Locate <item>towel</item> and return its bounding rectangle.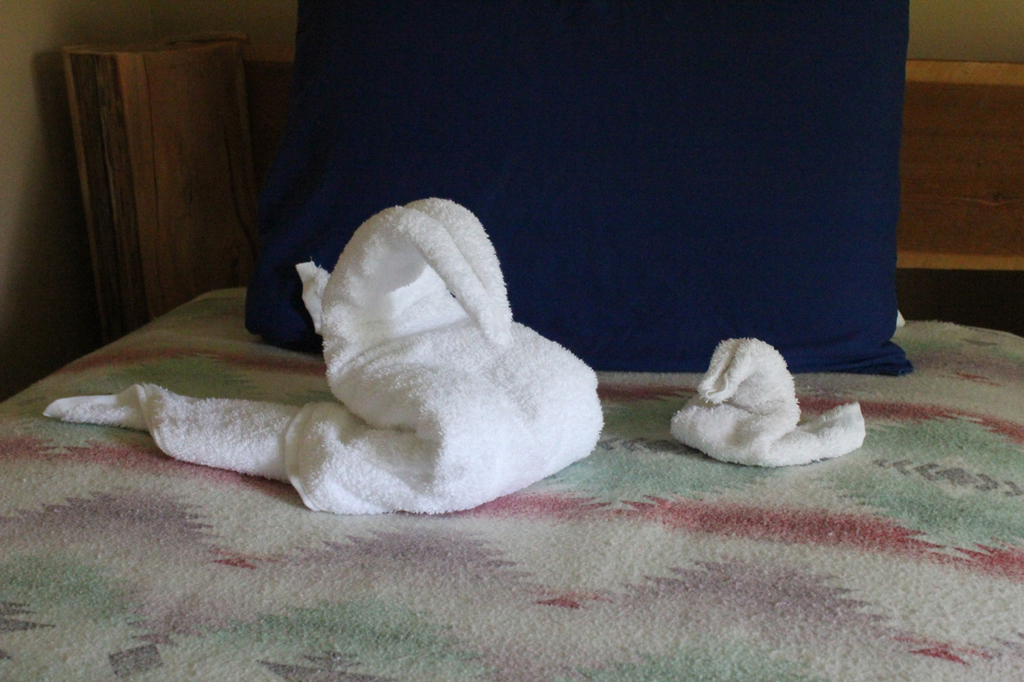
[x1=101, y1=201, x2=634, y2=509].
